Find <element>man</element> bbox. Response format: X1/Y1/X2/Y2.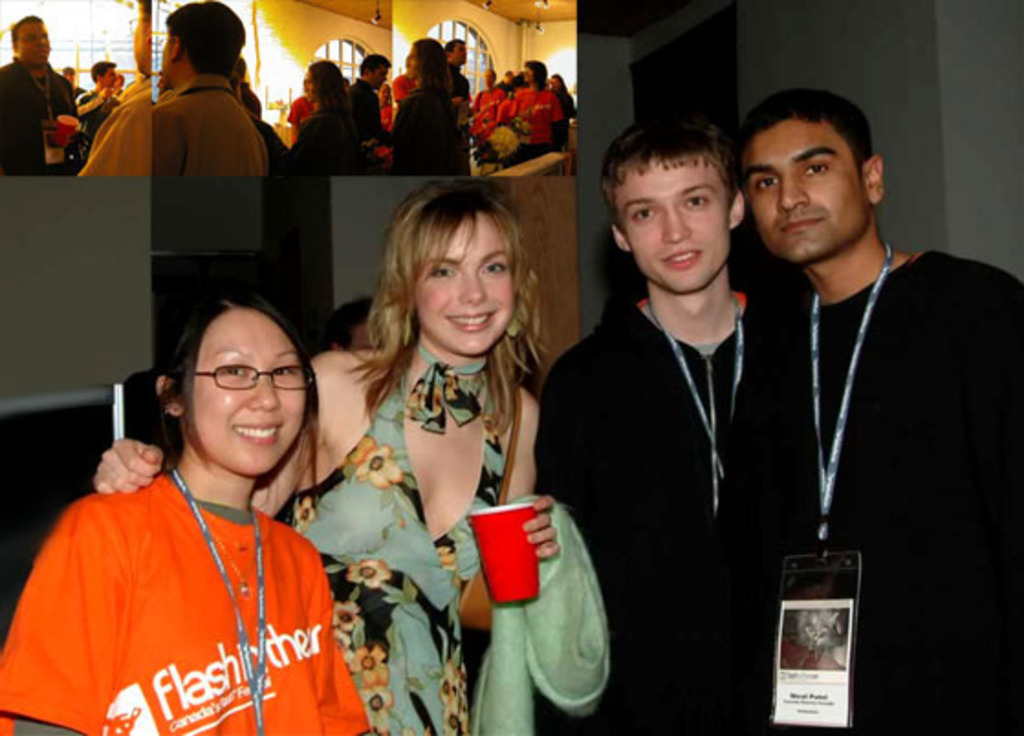
73/57/117/161.
